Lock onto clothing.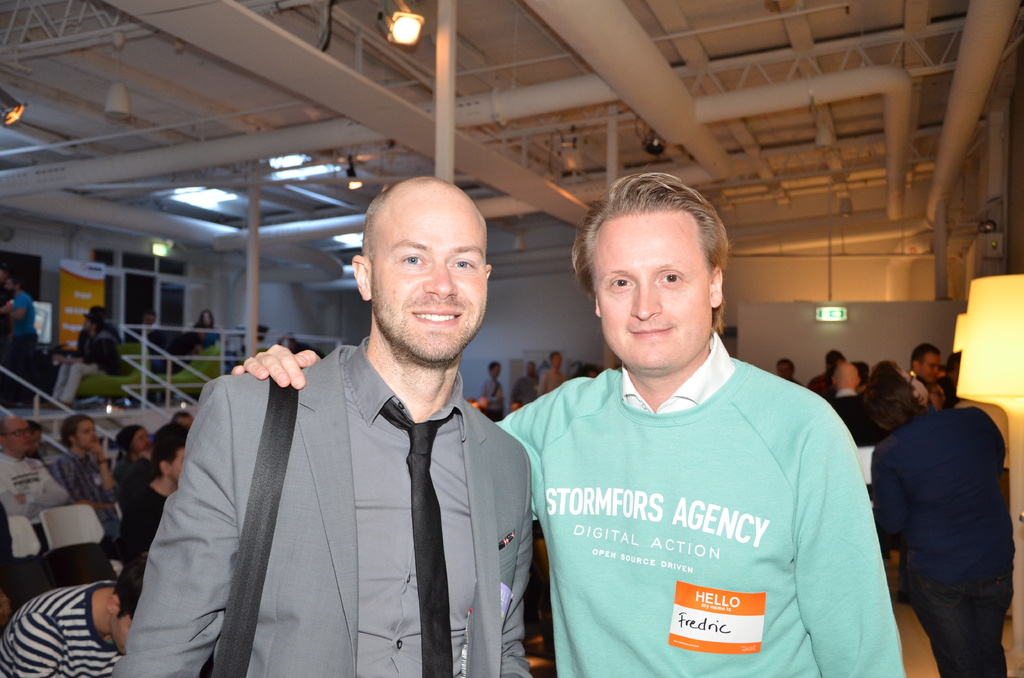
Locked: <region>481, 332, 887, 674</region>.
